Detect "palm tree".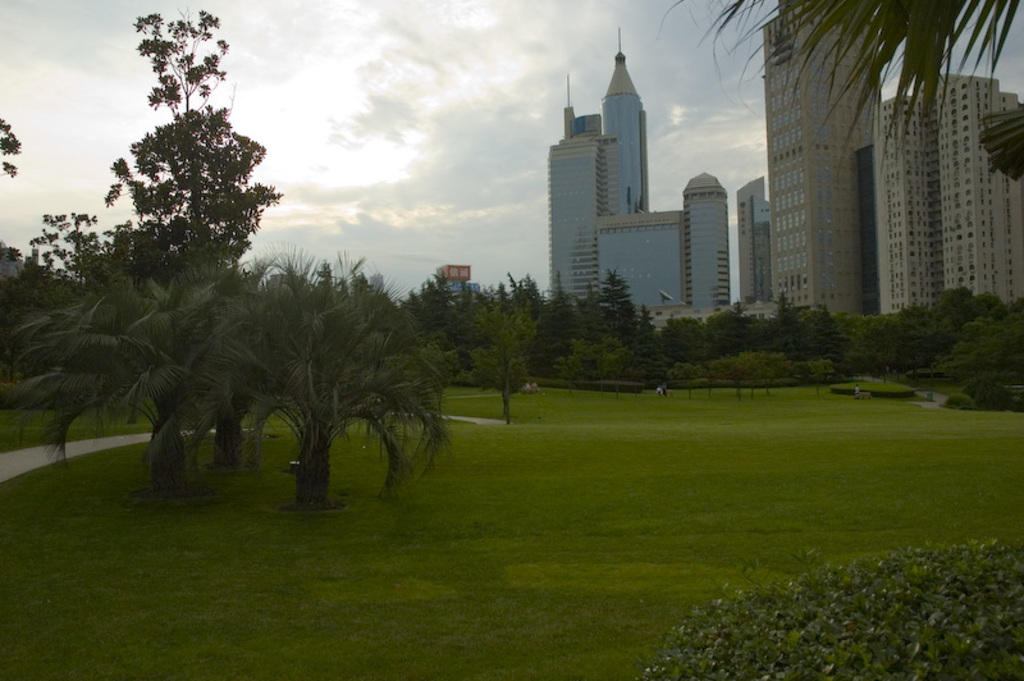
Detected at bbox=[677, 0, 1023, 163].
